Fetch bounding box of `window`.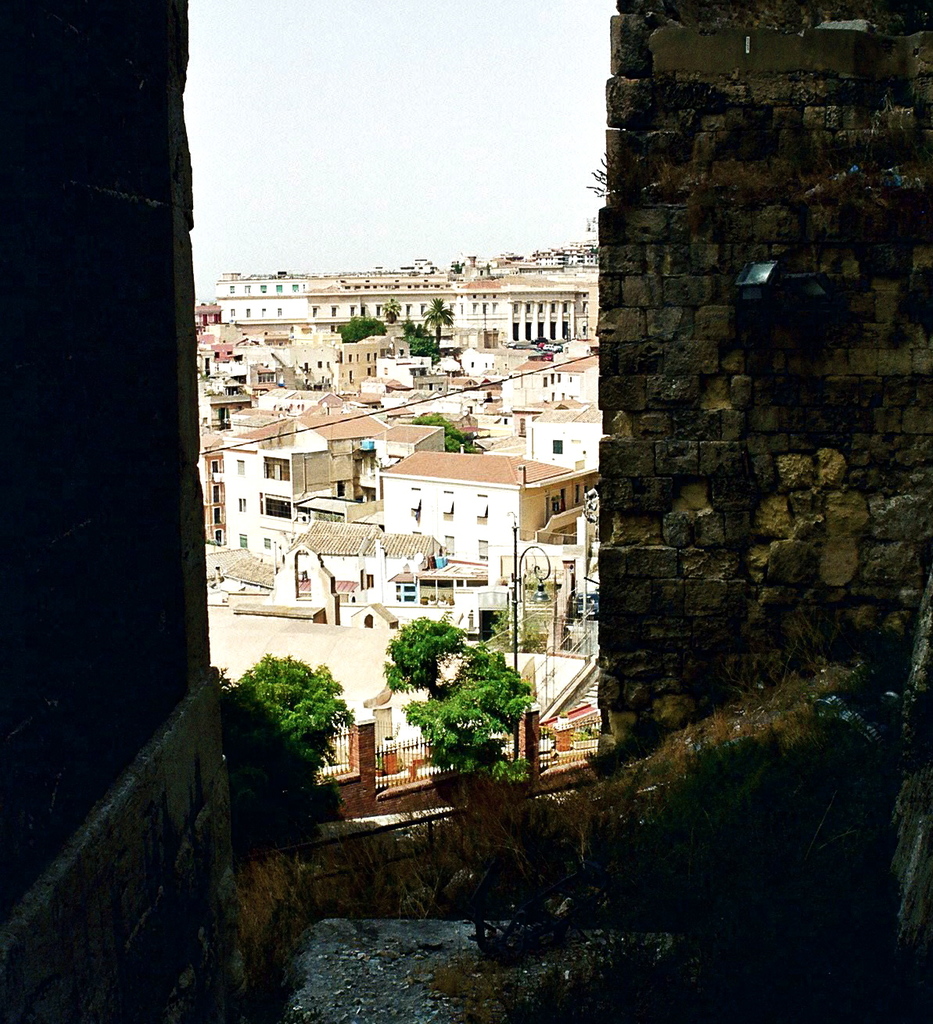
Bbox: 364:285:370:288.
